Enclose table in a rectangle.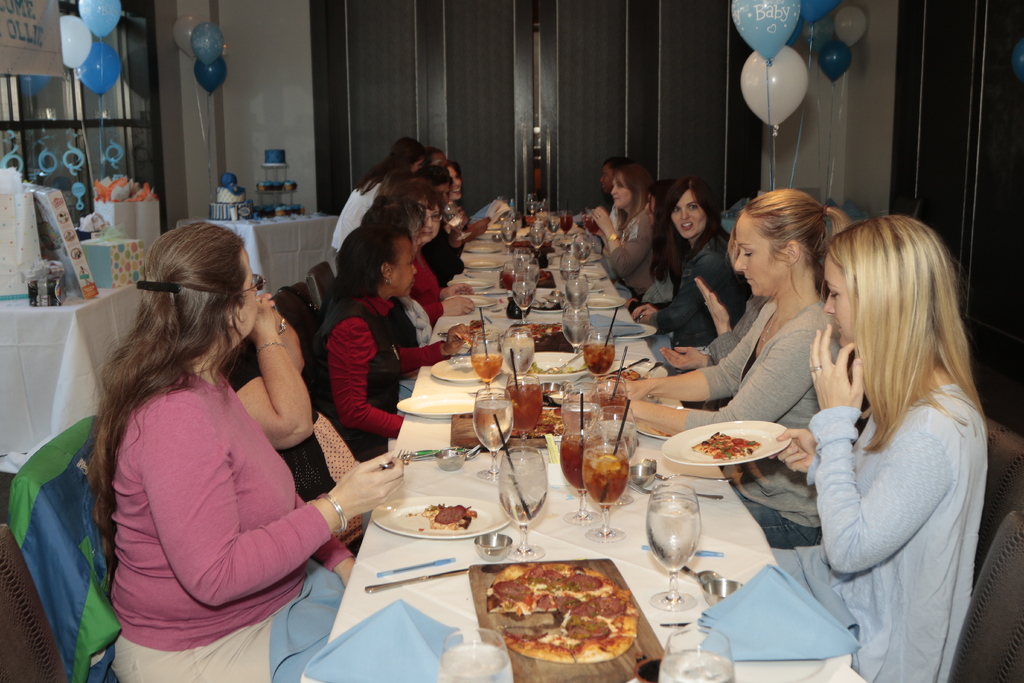
(281, 362, 861, 682).
